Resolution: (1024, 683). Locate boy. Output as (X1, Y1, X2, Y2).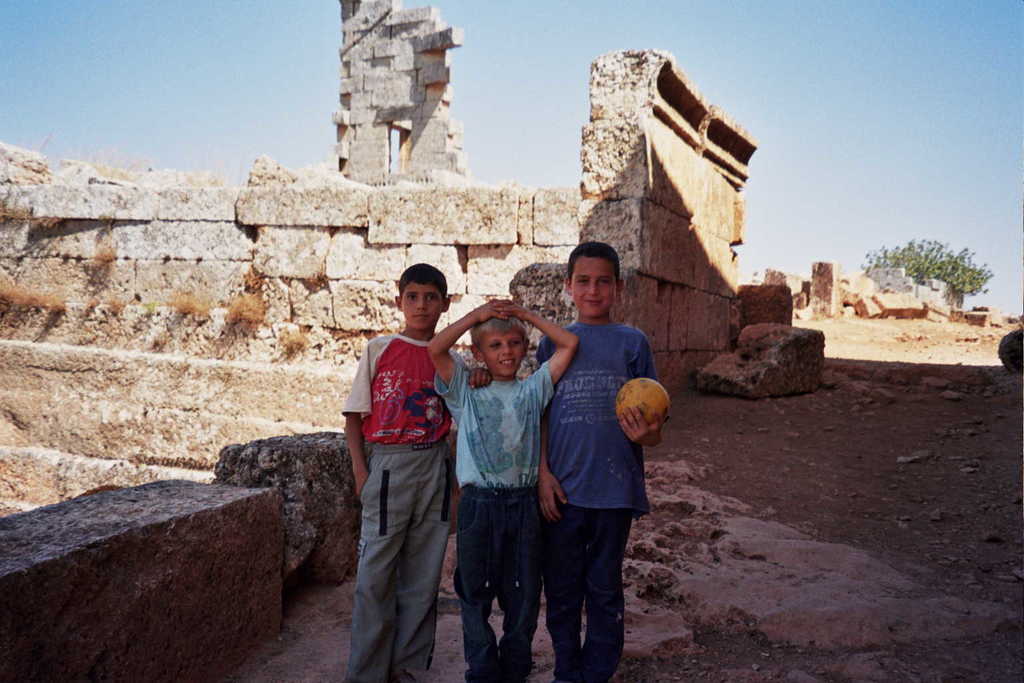
(340, 263, 459, 682).
